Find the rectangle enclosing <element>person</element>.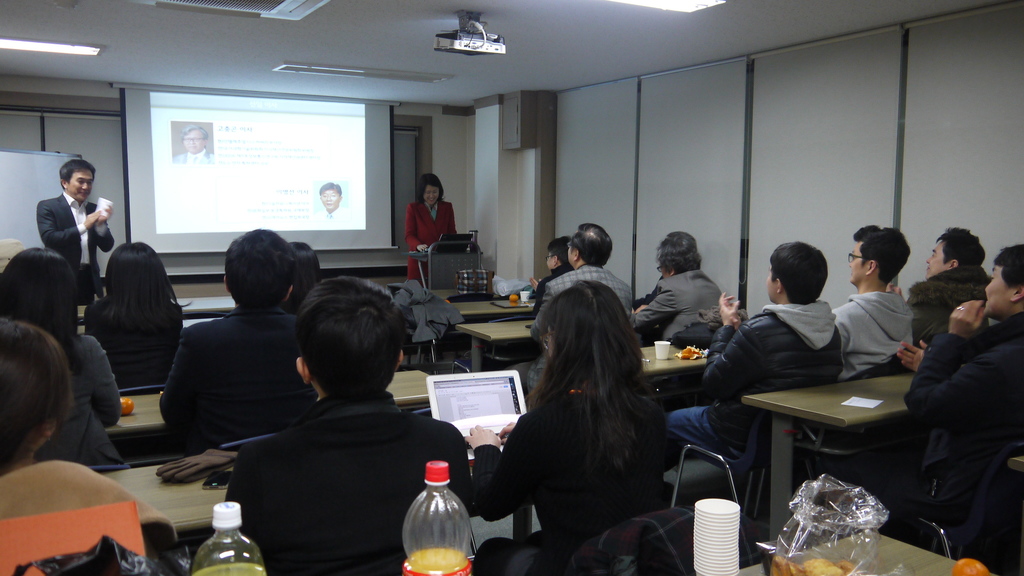
[0,233,123,481].
